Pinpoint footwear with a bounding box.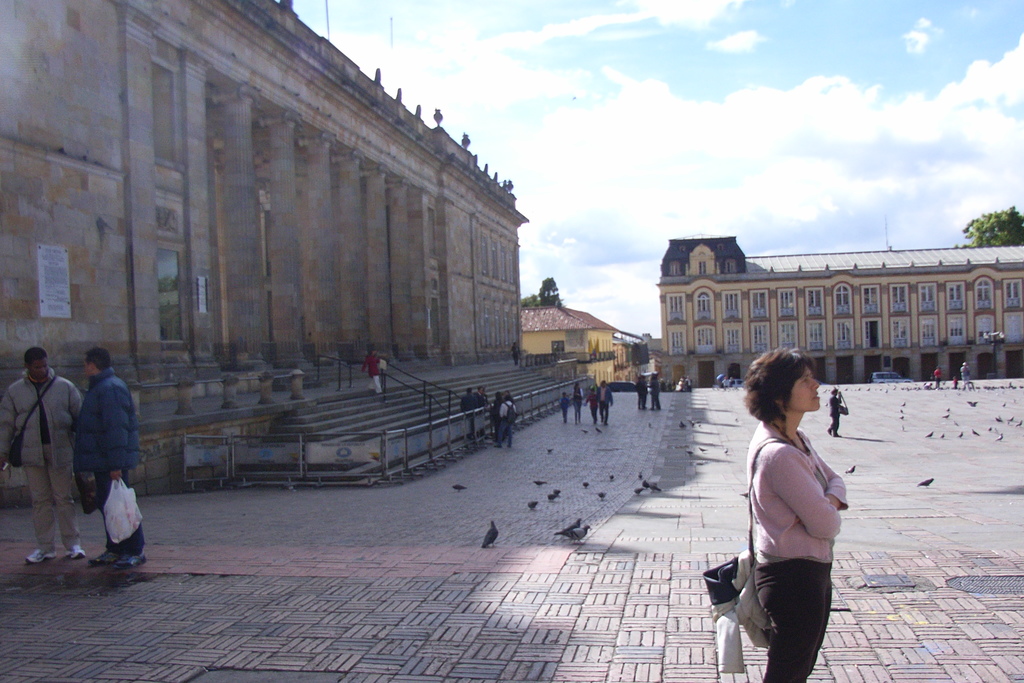
121:554:146:570.
